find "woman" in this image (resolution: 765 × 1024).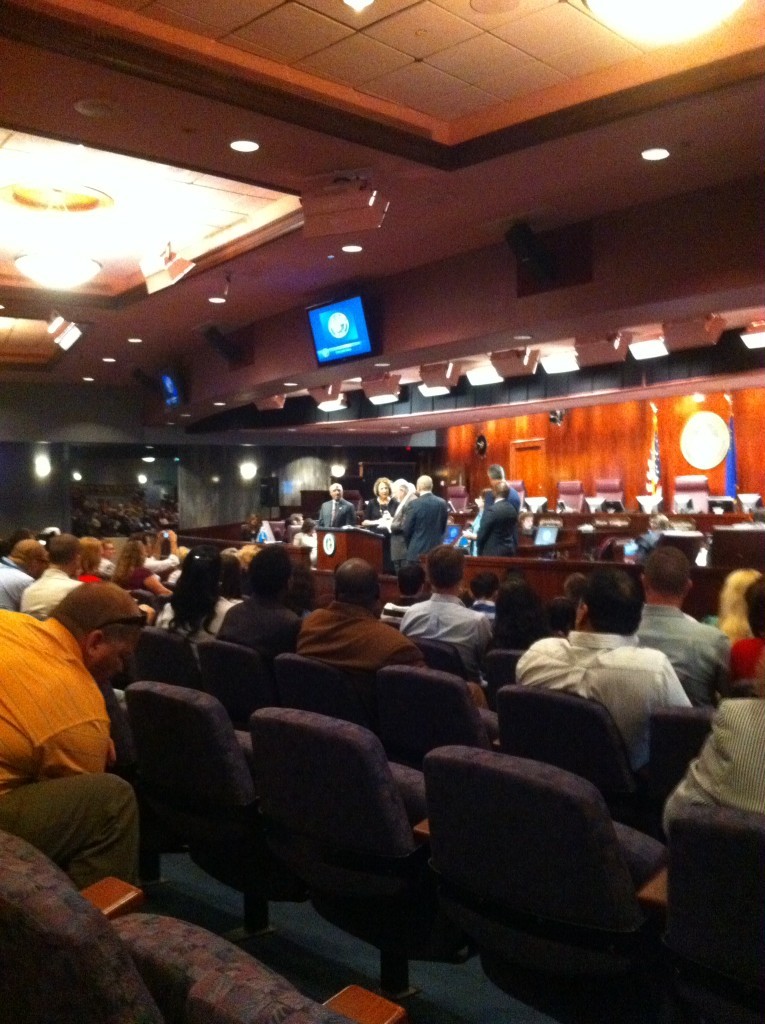
l=703, t=565, r=764, b=647.
